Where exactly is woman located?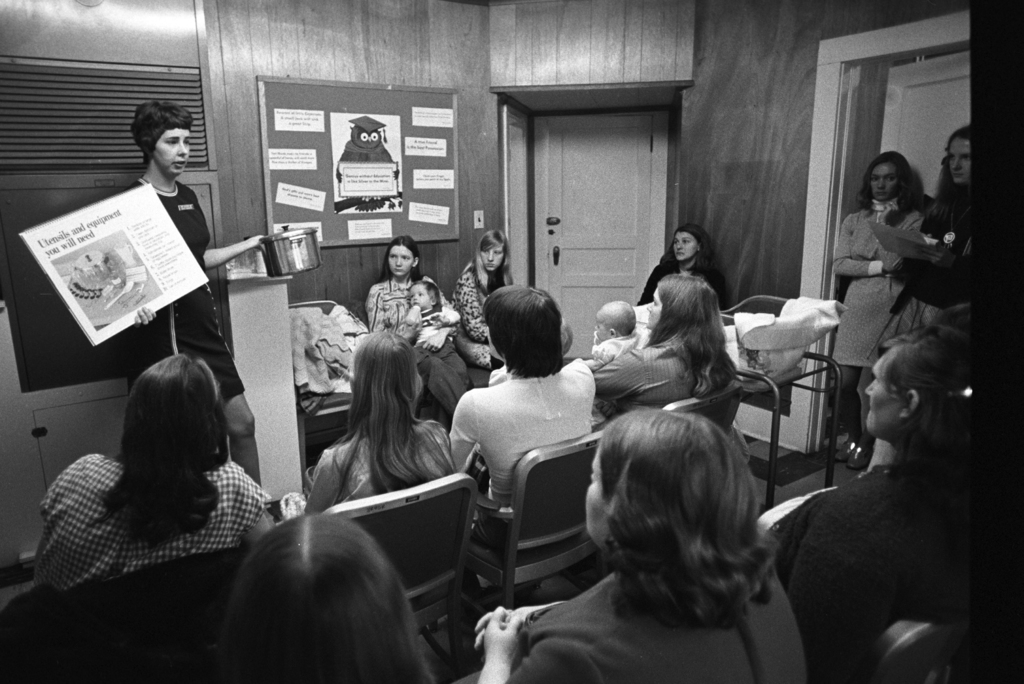
Its bounding box is {"x1": 87, "y1": 98, "x2": 274, "y2": 502}.
